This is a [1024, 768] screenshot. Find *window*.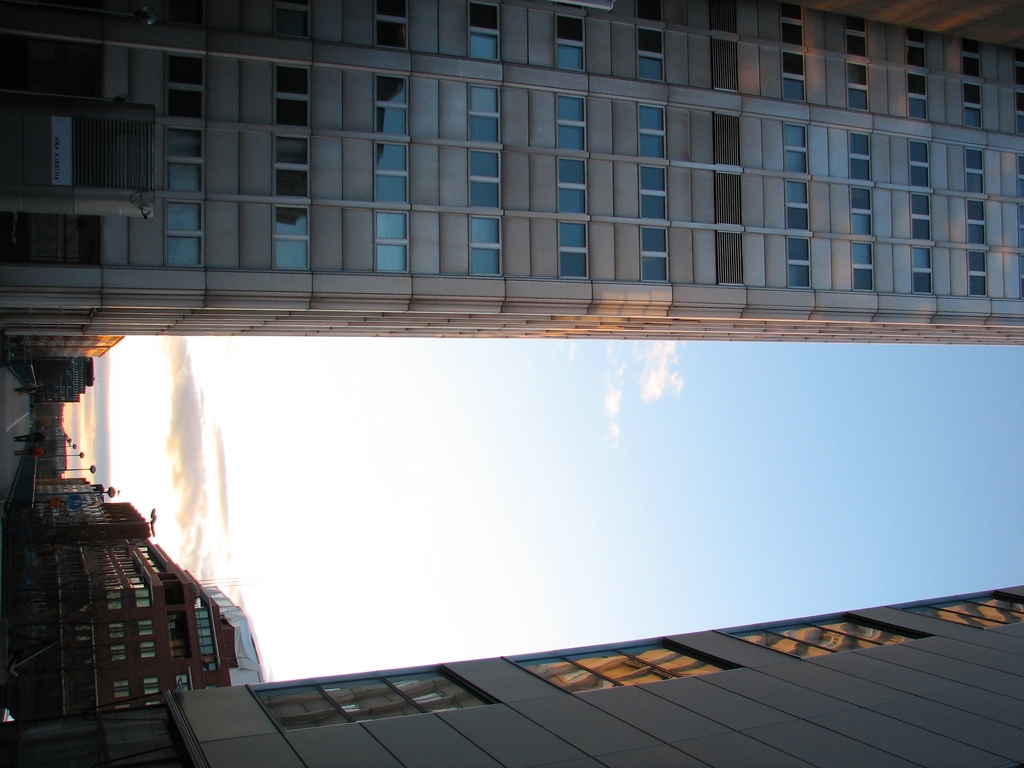
Bounding box: x1=966 y1=197 x2=989 y2=244.
